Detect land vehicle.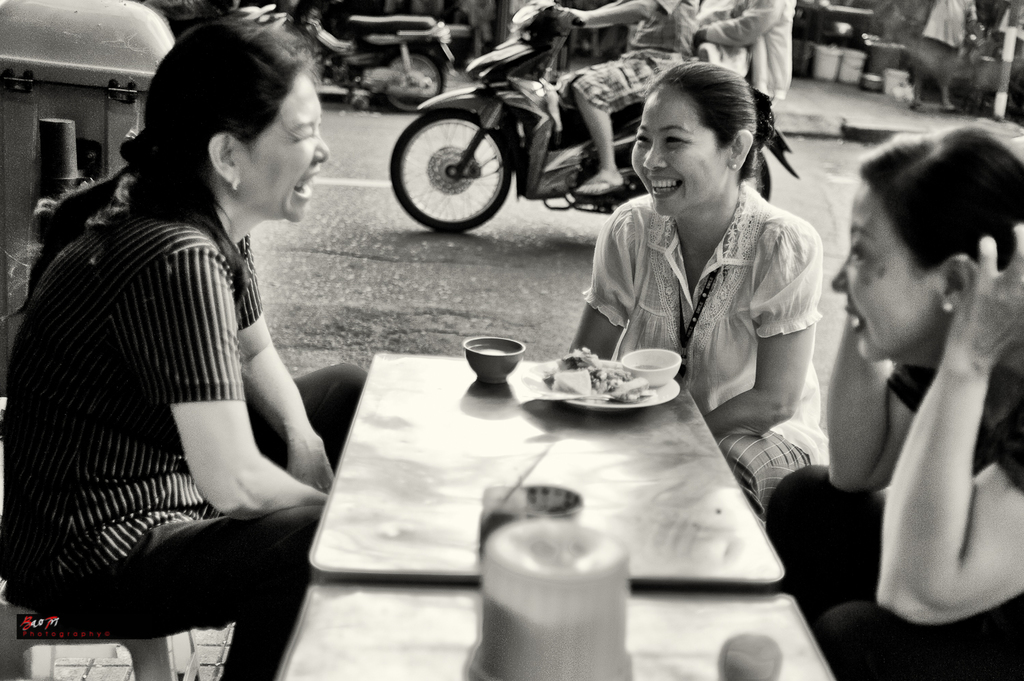
Detected at (x1=270, y1=0, x2=457, y2=116).
